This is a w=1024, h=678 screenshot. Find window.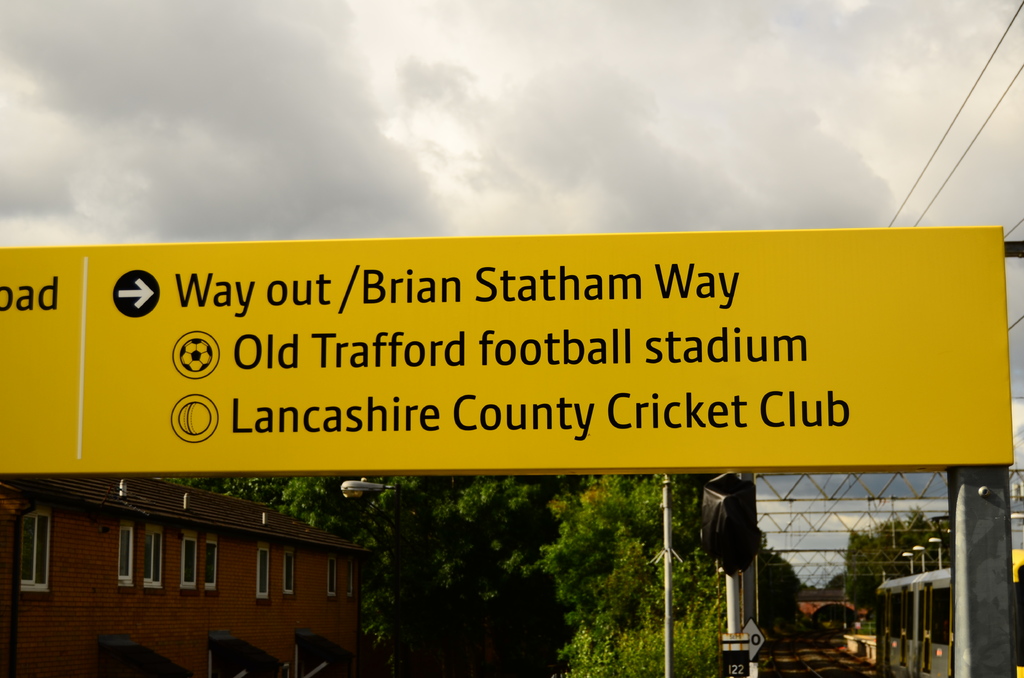
Bounding box: l=200, t=533, r=217, b=596.
